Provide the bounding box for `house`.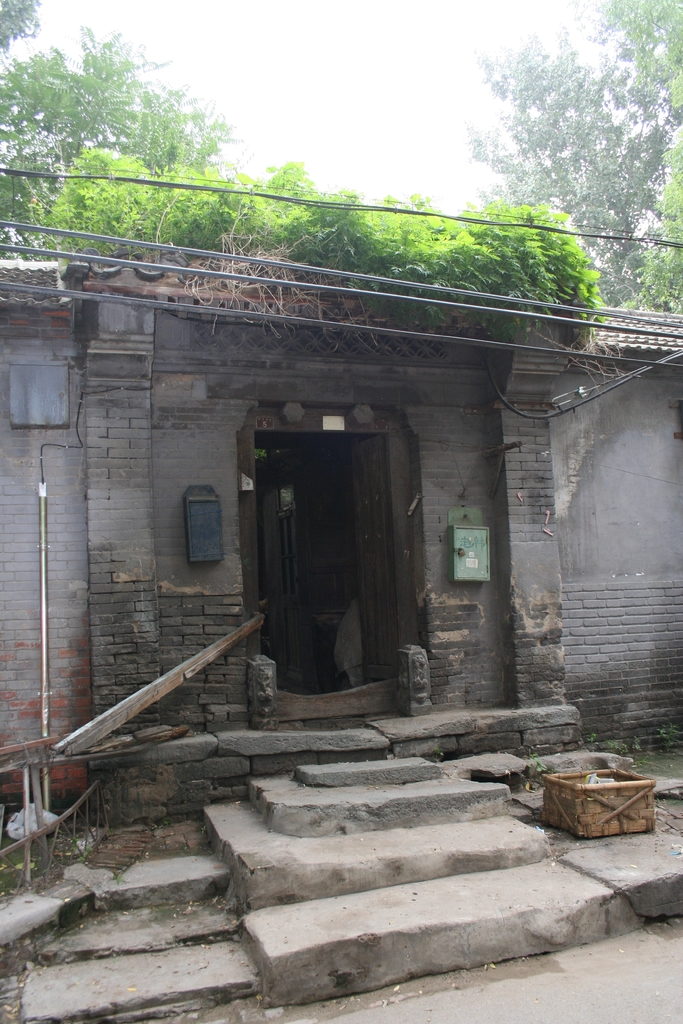
select_region(0, 279, 682, 824).
